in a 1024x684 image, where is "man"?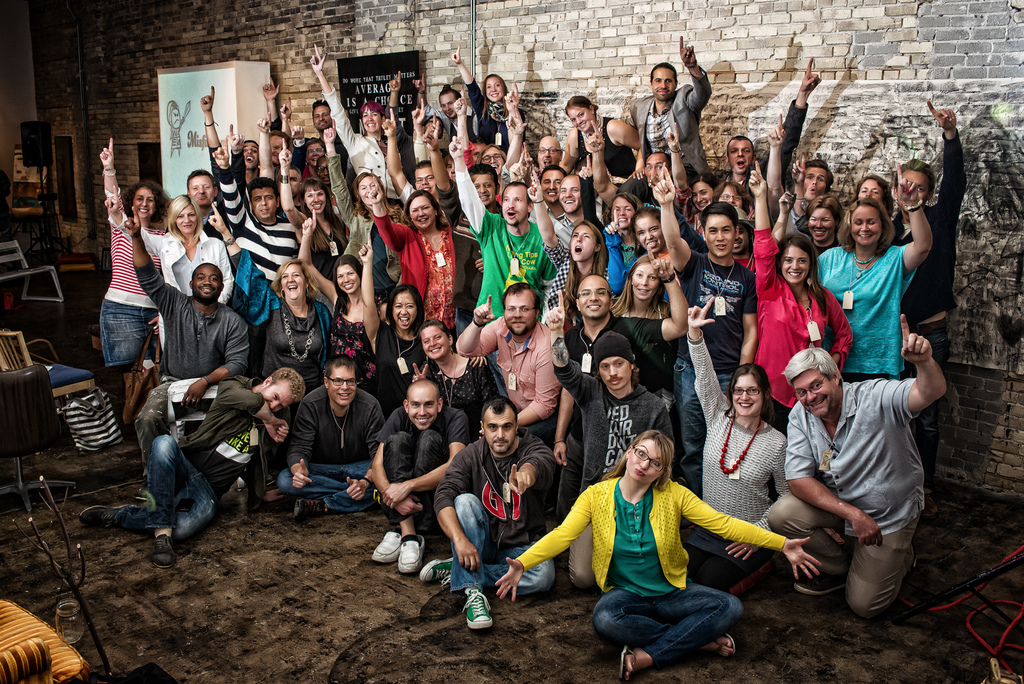
[x1=768, y1=316, x2=943, y2=614].
